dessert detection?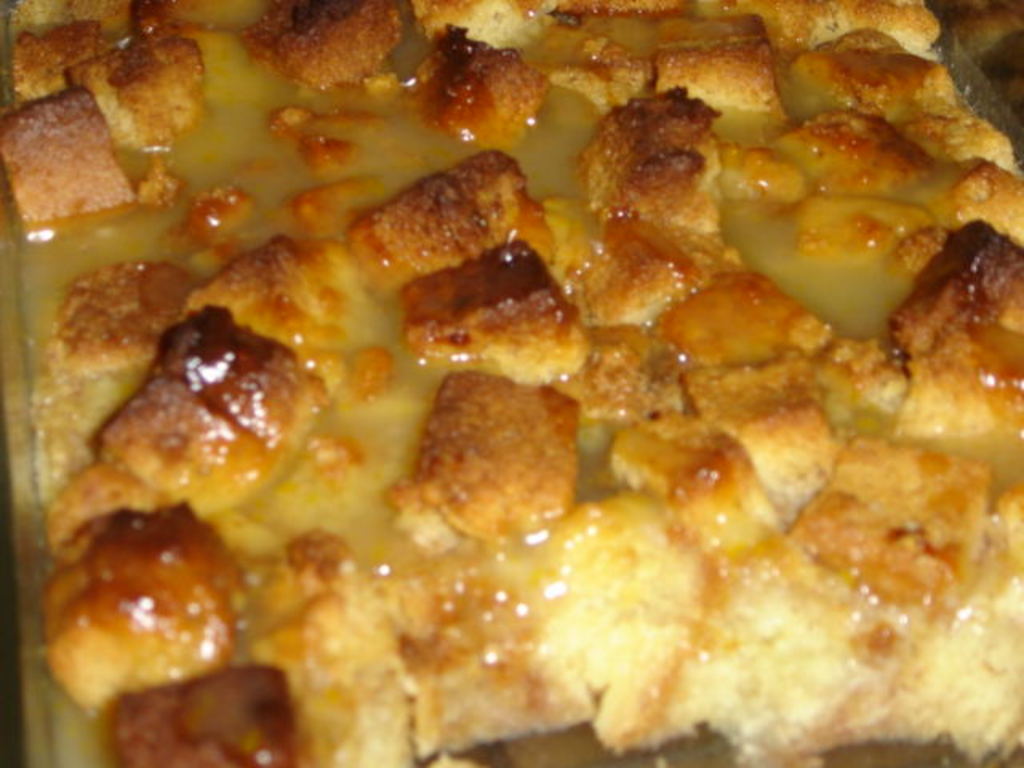
(left=0, top=0, right=1022, bottom=766)
